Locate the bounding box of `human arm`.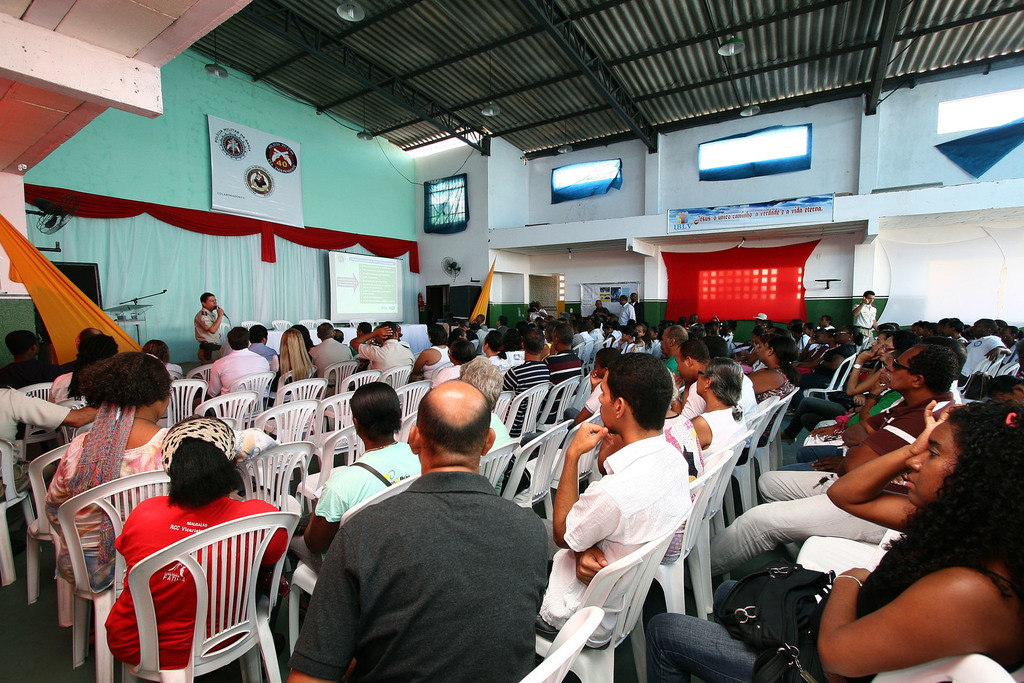
Bounding box: detection(180, 420, 275, 468).
